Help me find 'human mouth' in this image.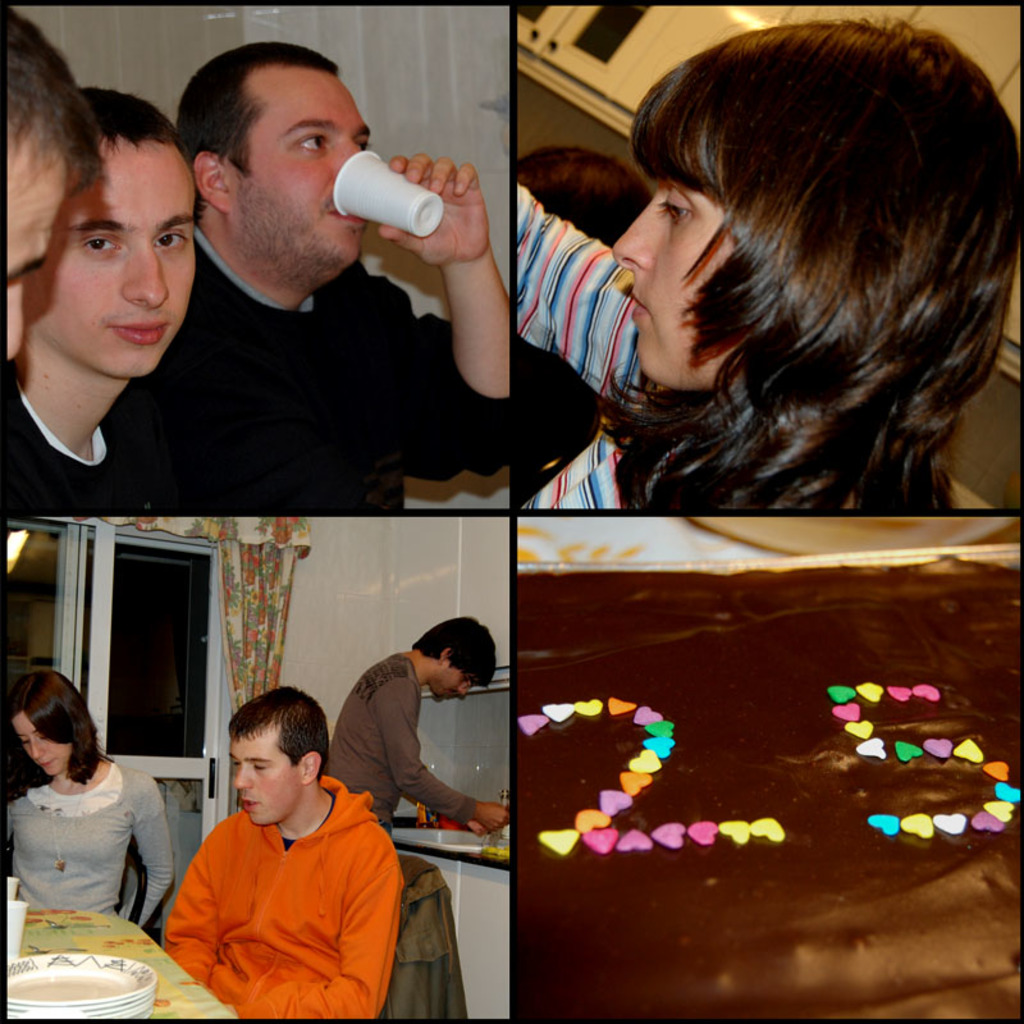
Found it: BBox(630, 293, 652, 321).
